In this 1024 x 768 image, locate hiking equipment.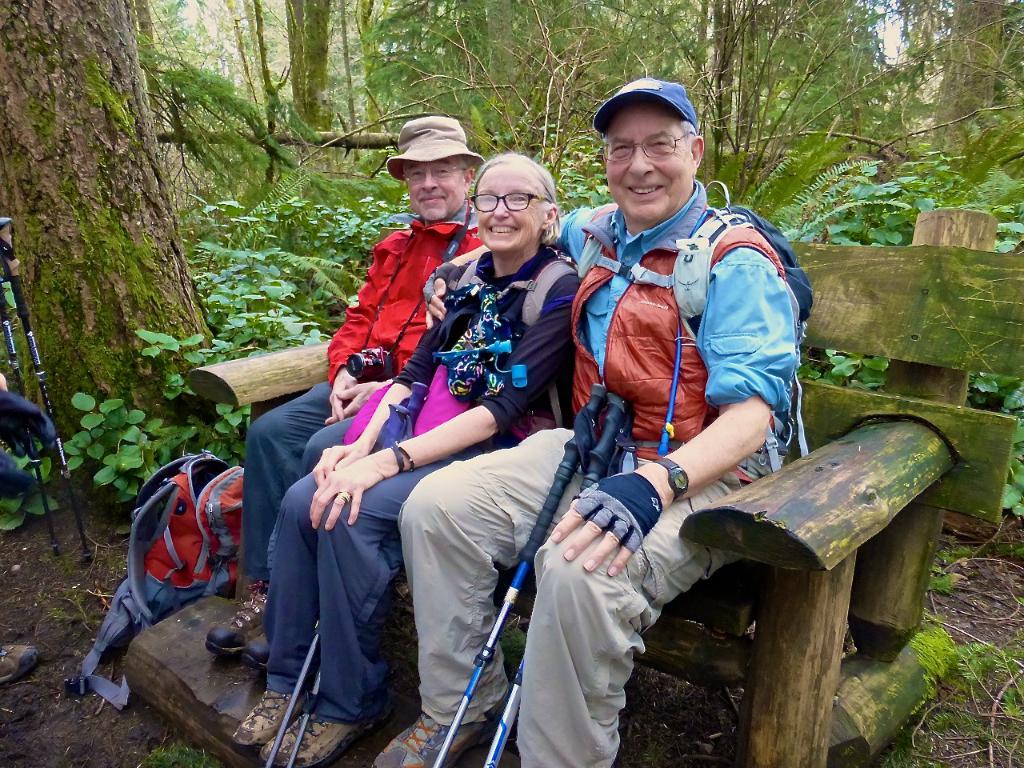
Bounding box: 370 707 505 767.
